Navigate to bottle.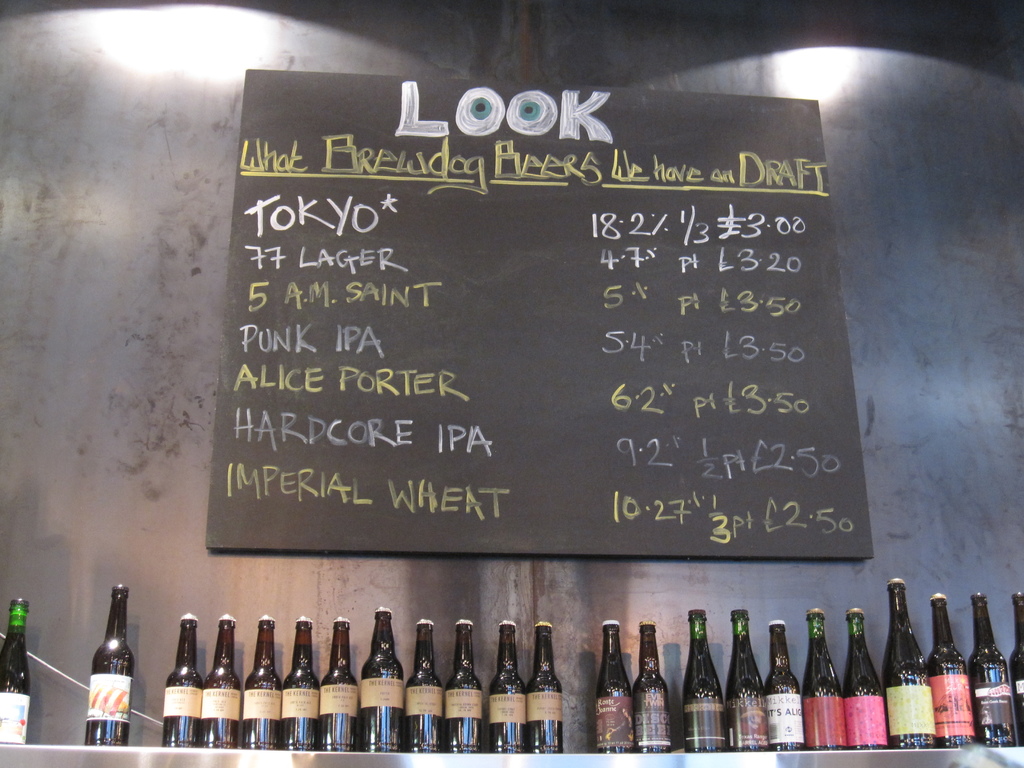
Navigation target: (0, 593, 36, 751).
